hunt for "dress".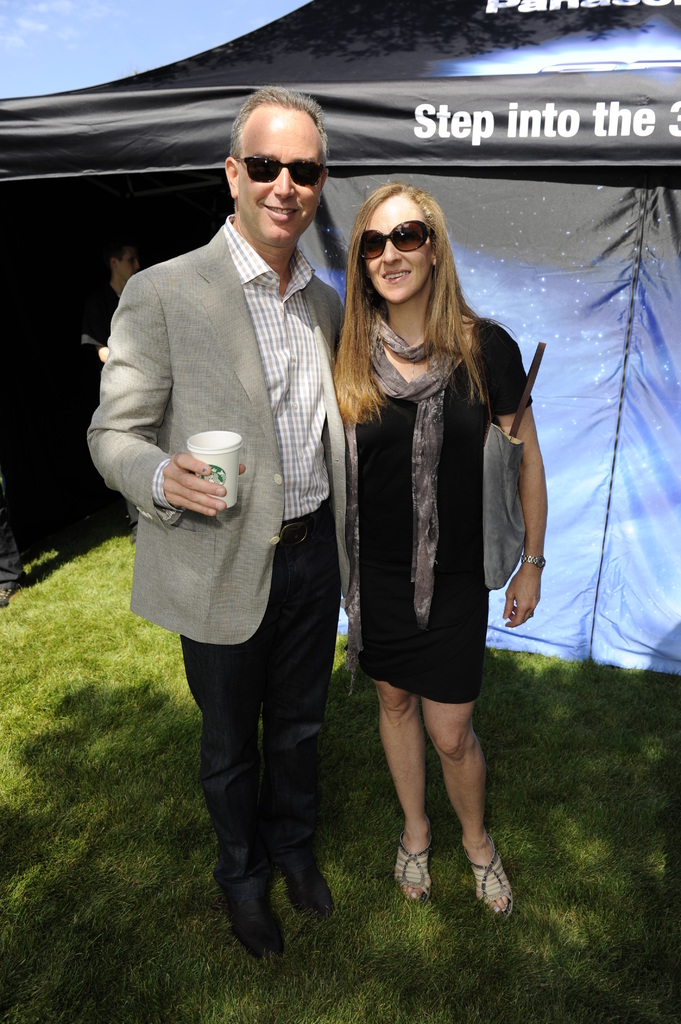
Hunted down at (75,207,348,879).
